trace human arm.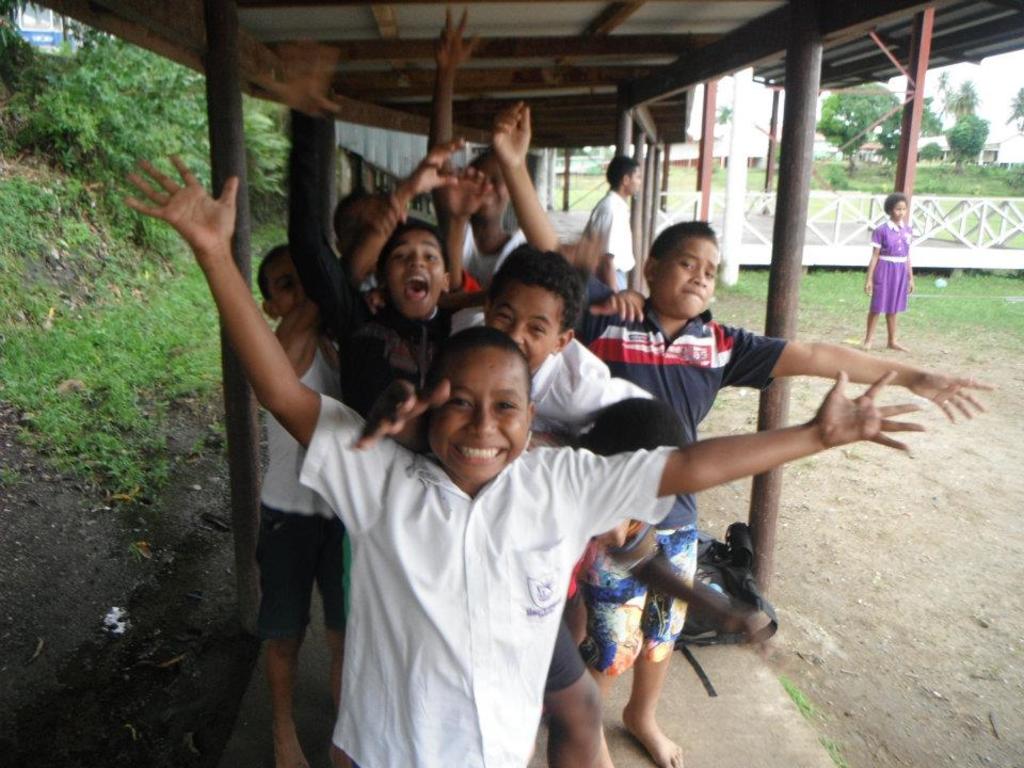
Traced to 592, 281, 651, 324.
